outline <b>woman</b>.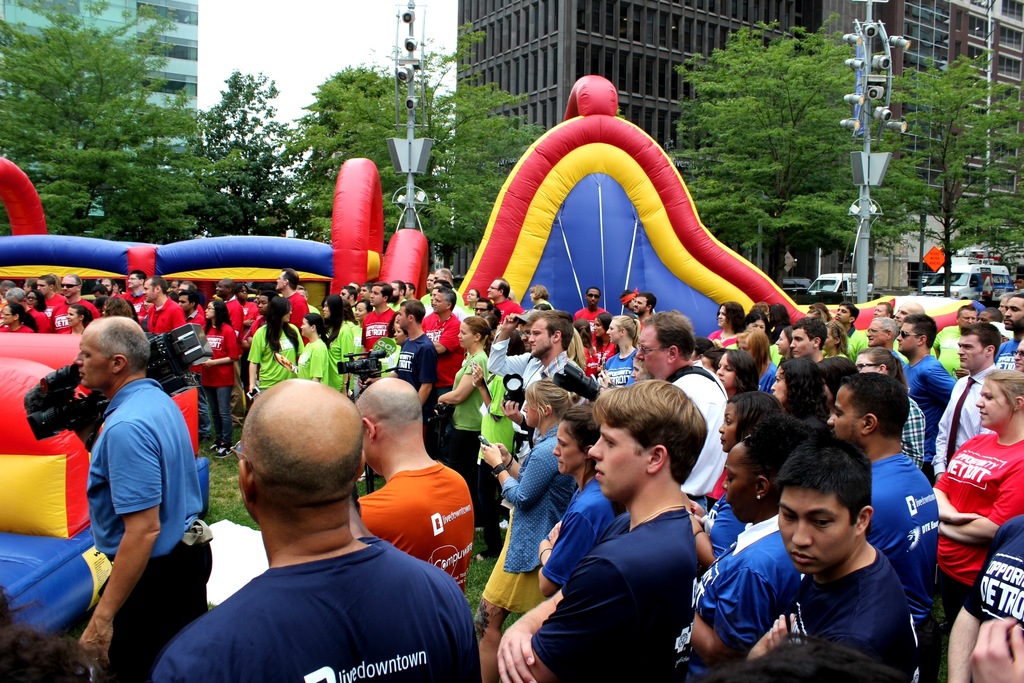
Outline: (191, 296, 239, 462).
